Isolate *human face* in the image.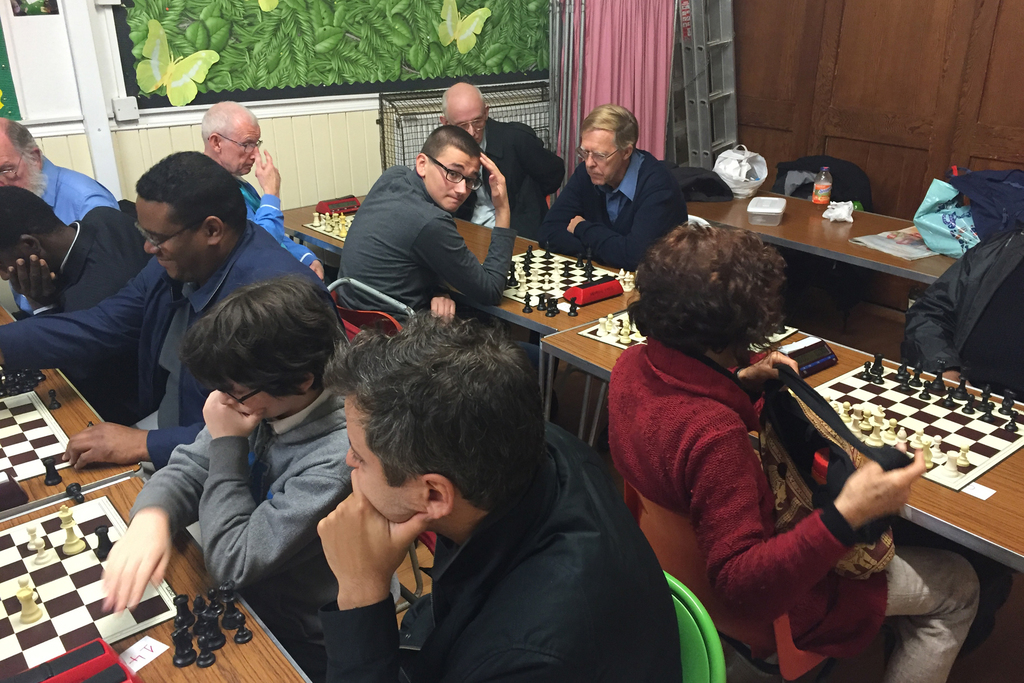
Isolated region: bbox=[343, 395, 420, 523].
